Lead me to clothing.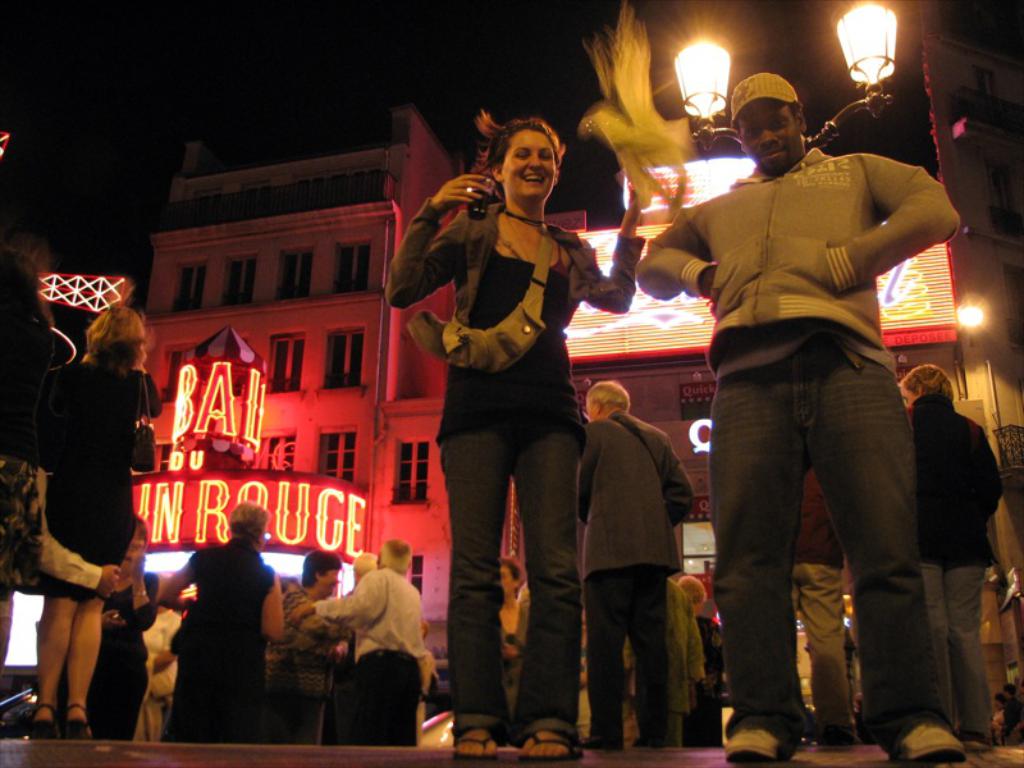
Lead to Rect(785, 468, 873, 767).
